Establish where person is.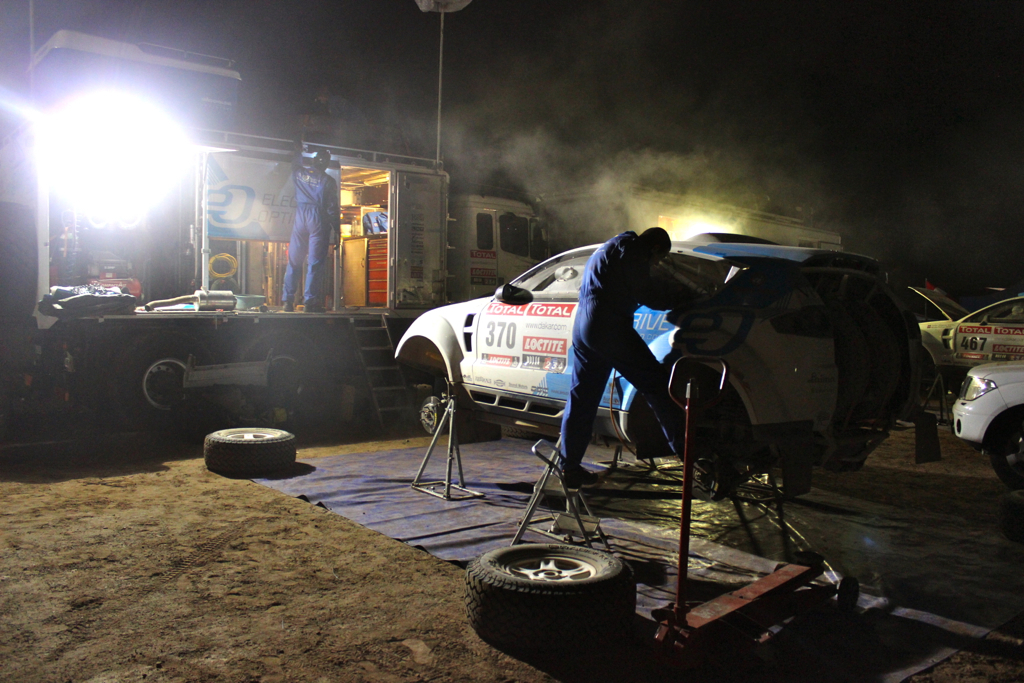
Established at 557 223 722 476.
